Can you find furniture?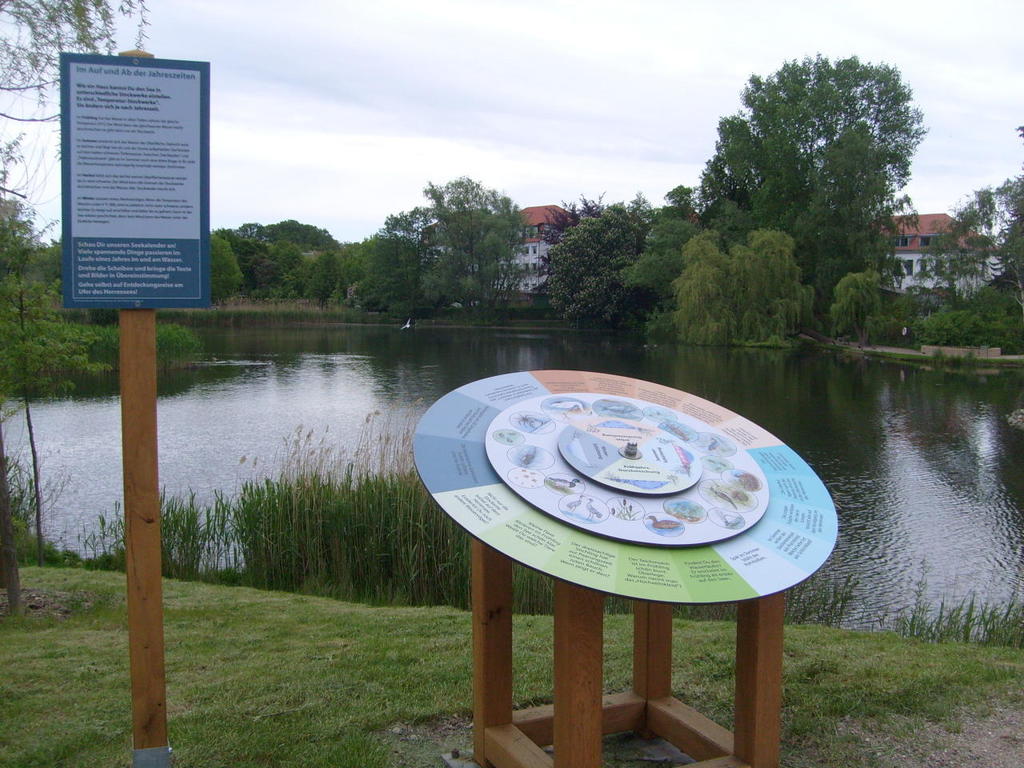
Yes, bounding box: [413, 368, 841, 767].
